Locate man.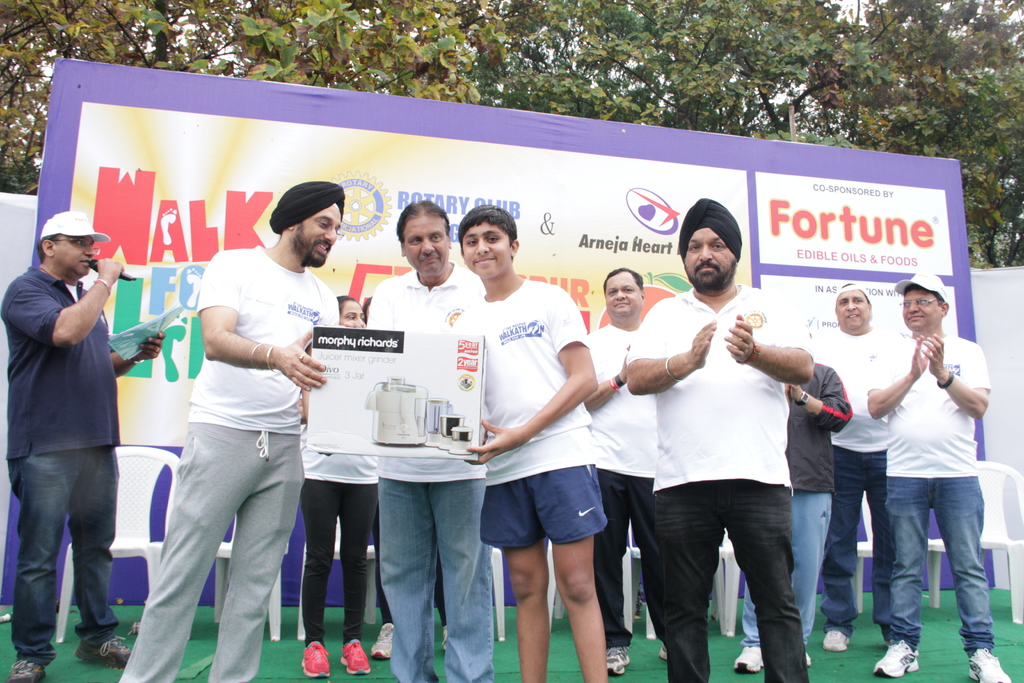
Bounding box: box=[847, 262, 1004, 671].
